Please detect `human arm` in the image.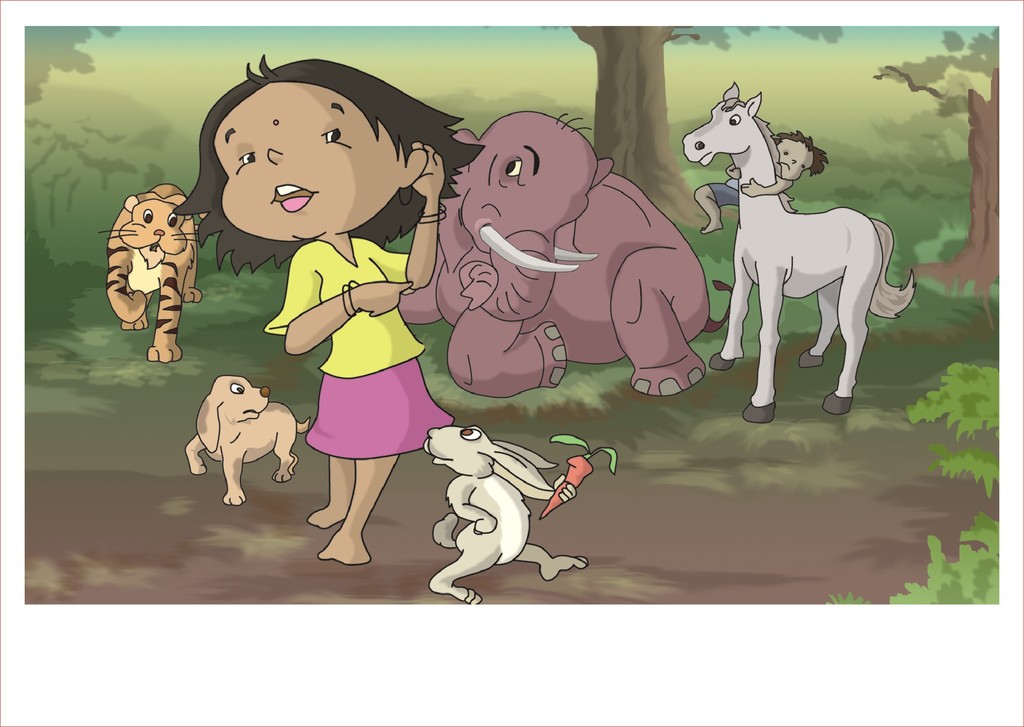
bbox(251, 276, 357, 353).
